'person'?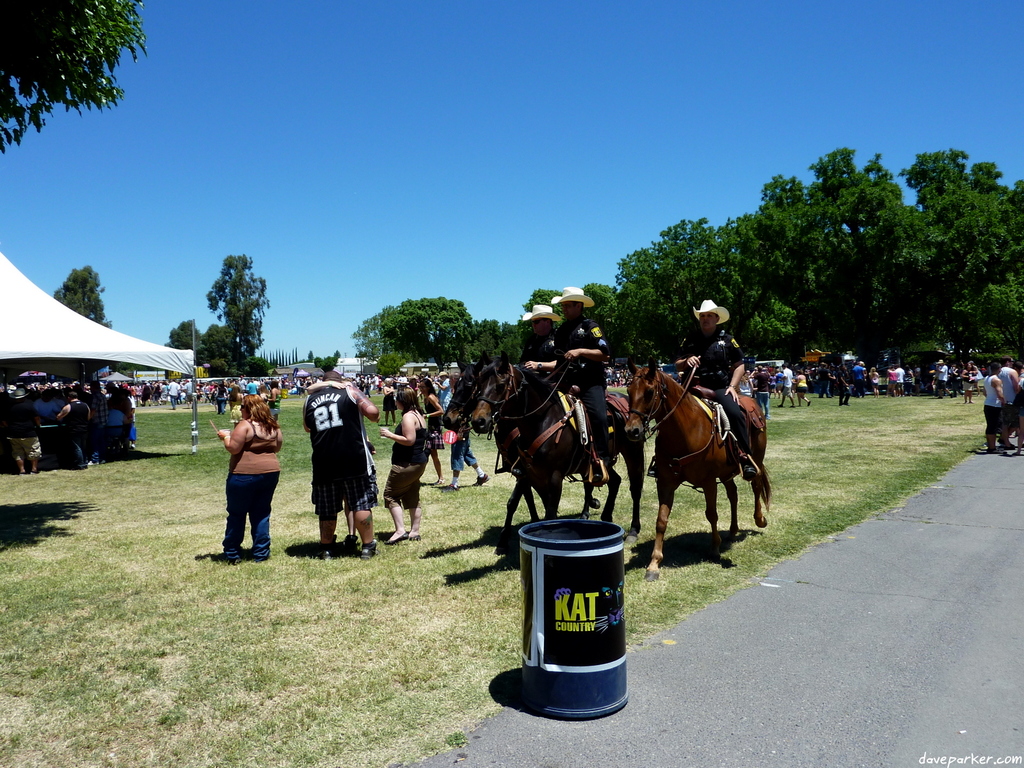
rect(932, 356, 950, 399)
